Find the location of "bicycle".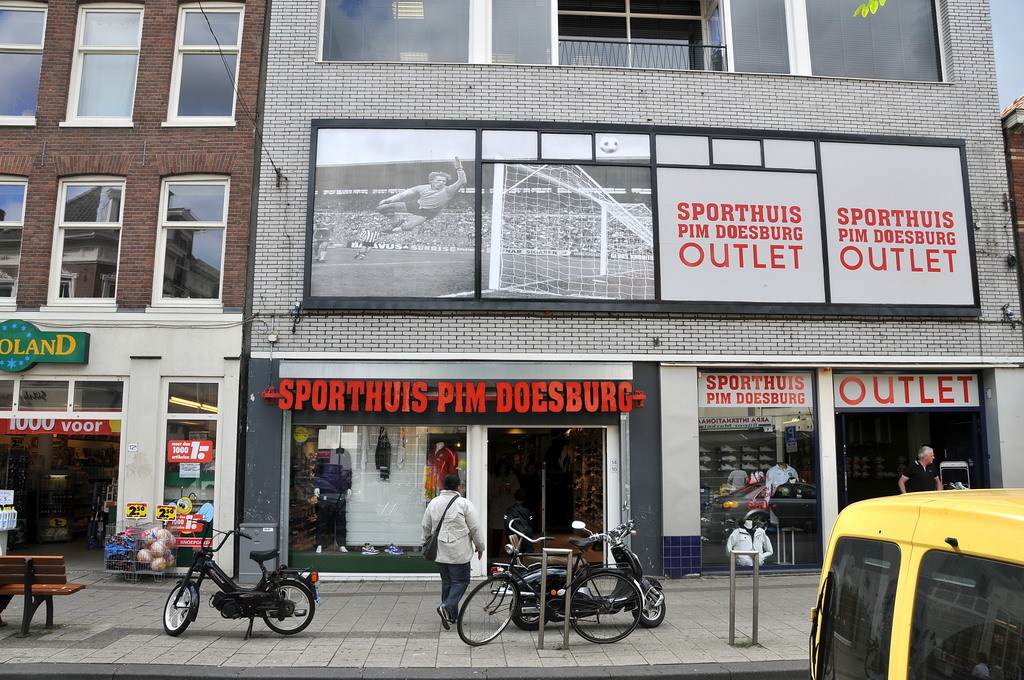
Location: <bbox>441, 525, 674, 658</bbox>.
